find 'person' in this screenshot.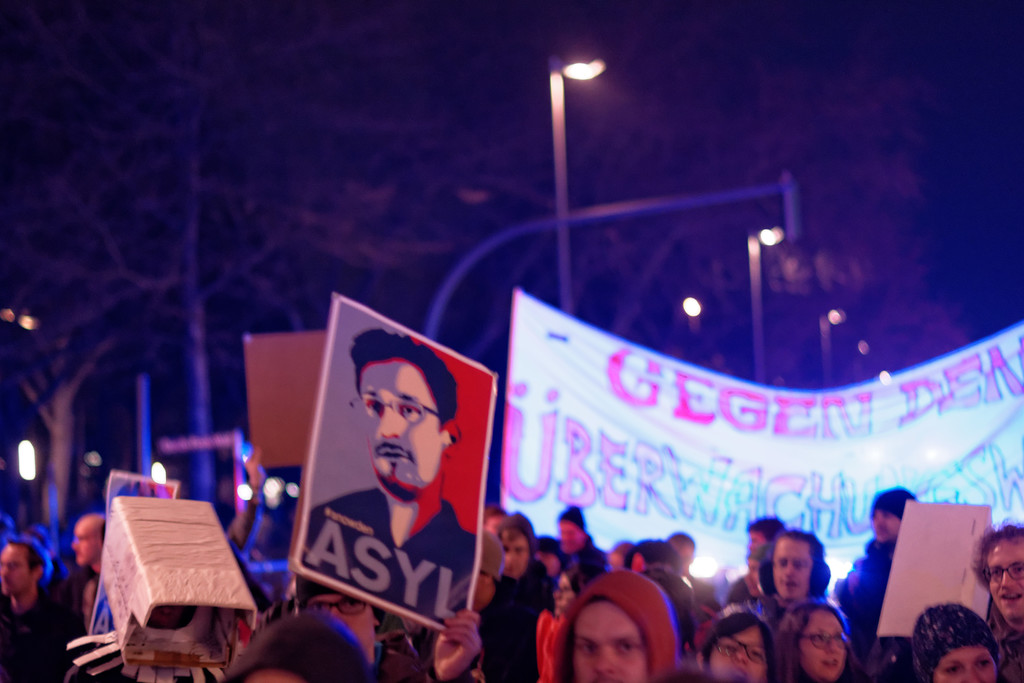
The bounding box for 'person' is 972, 508, 1023, 651.
